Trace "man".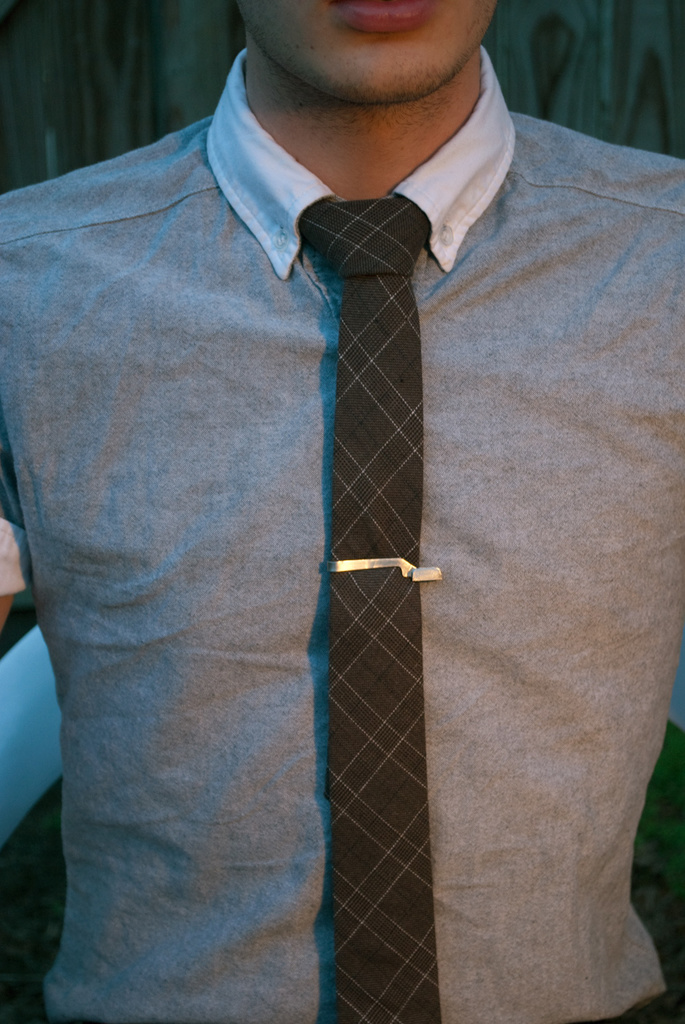
Traced to [left=0, top=0, right=636, bottom=904].
